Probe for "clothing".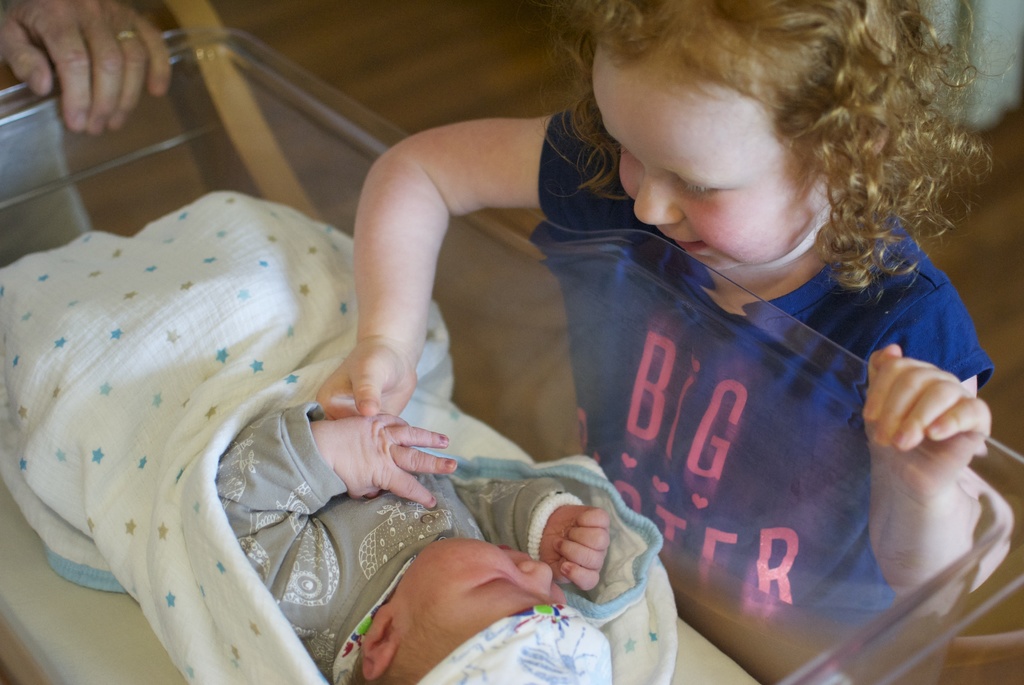
Probe result: x1=569 y1=203 x2=982 y2=652.
